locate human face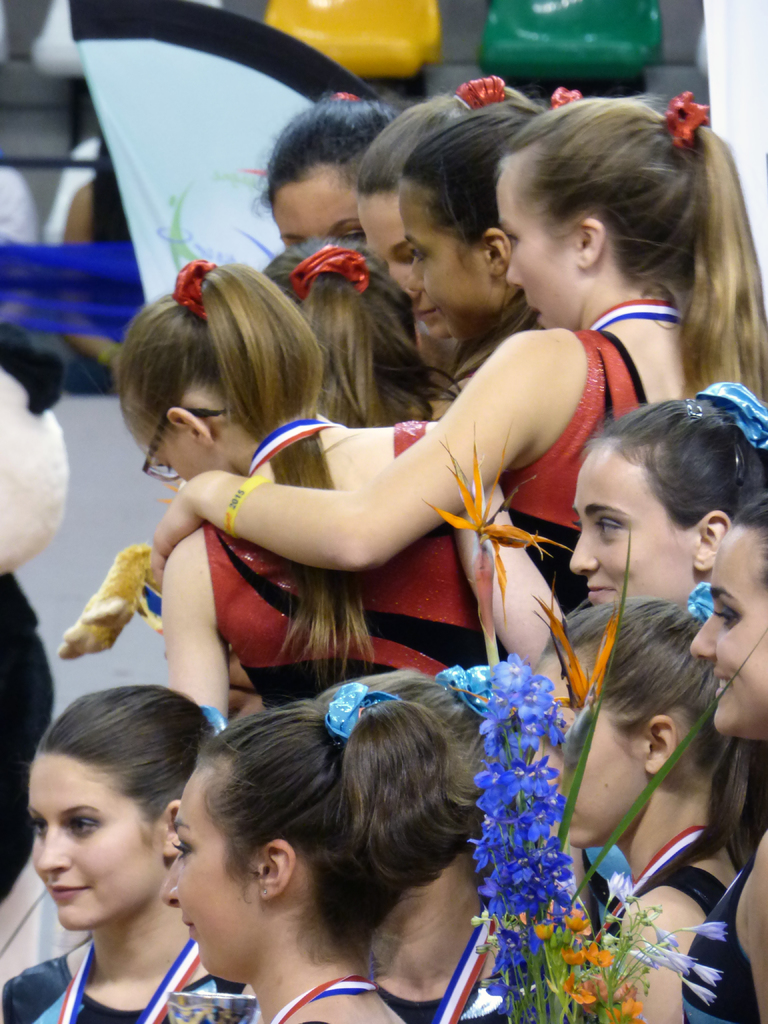
bbox=(399, 179, 509, 339)
